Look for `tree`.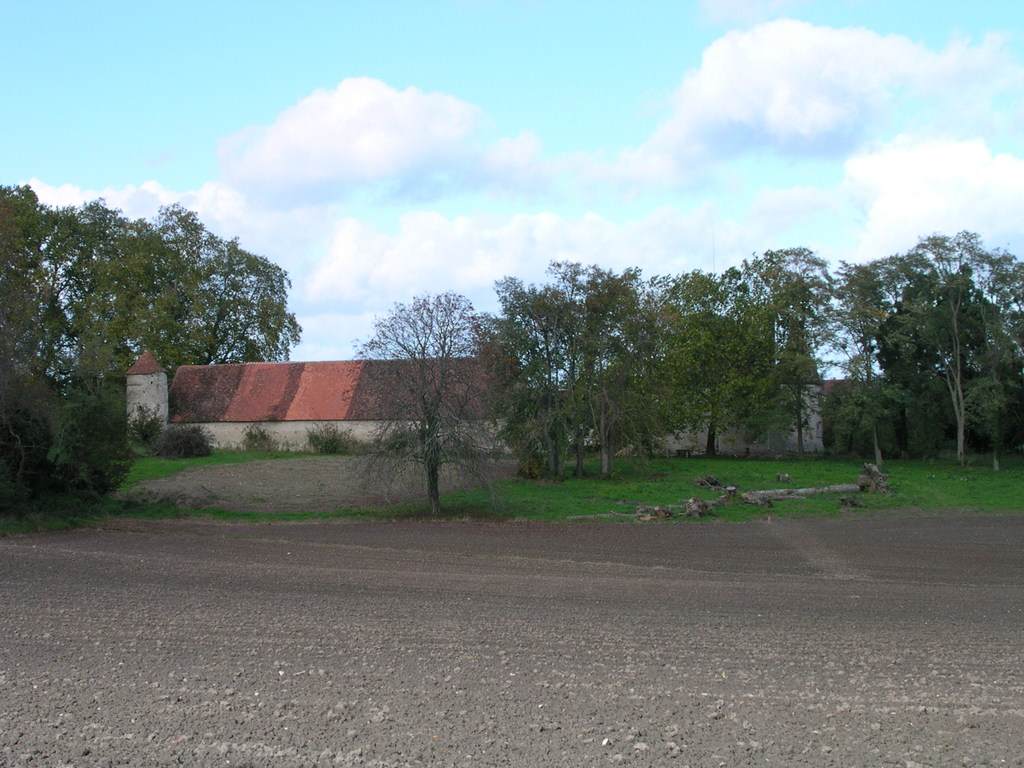
Found: box=[845, 222, 1023, 477].
